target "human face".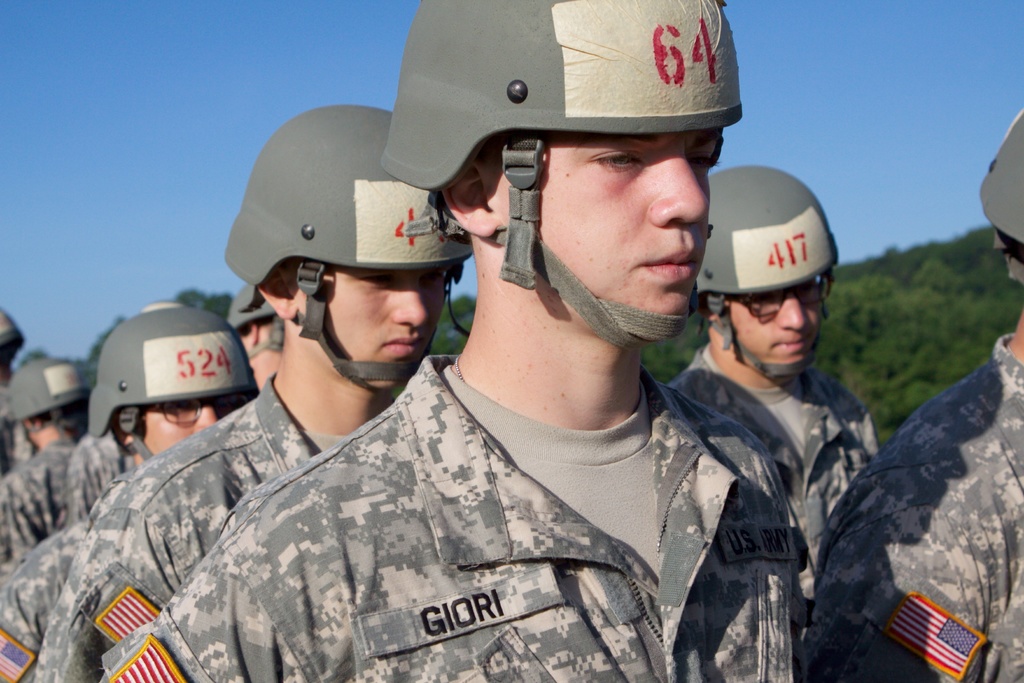
Target region: (724, 286, 823, 366).
